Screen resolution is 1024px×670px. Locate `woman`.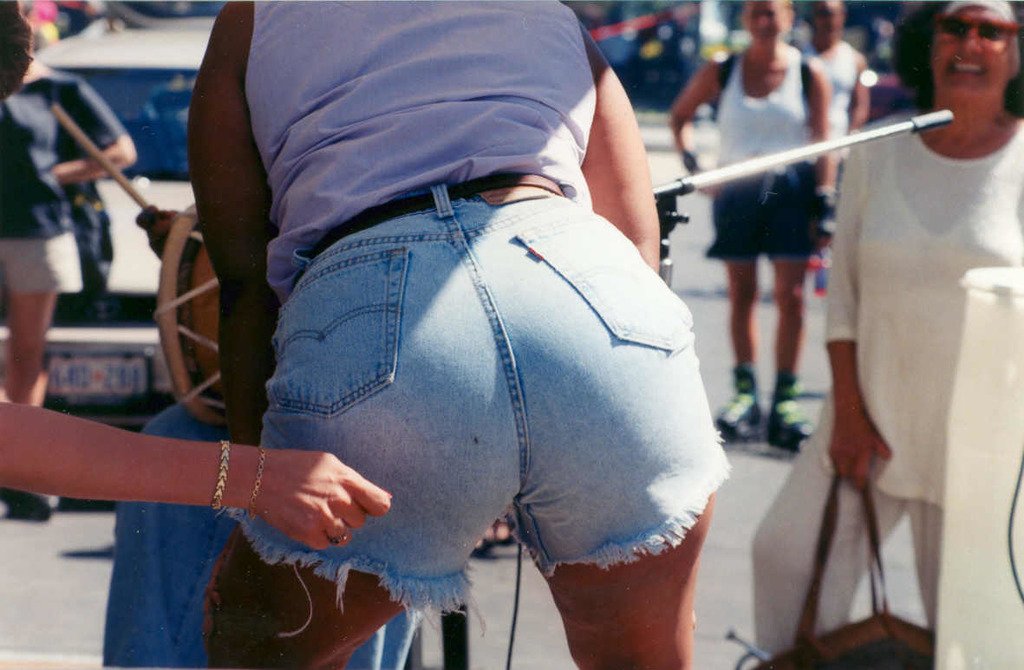
750 0 1023 669.
